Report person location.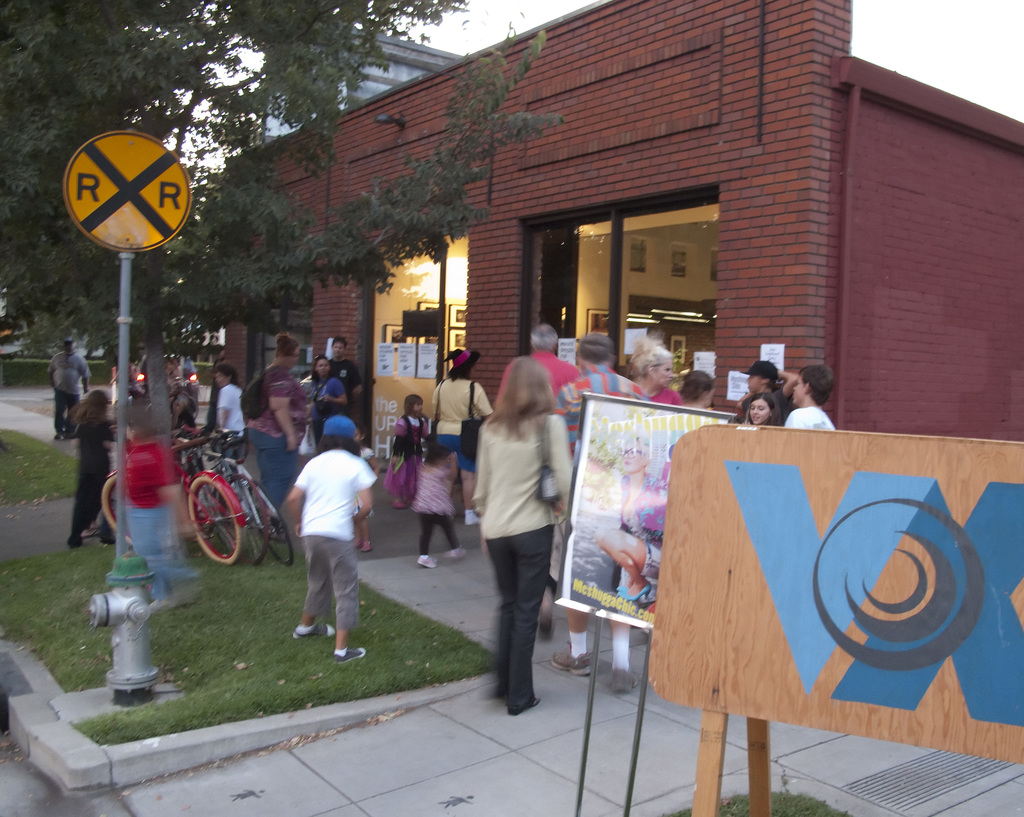
Report: box(65, 388, 109, 547).
